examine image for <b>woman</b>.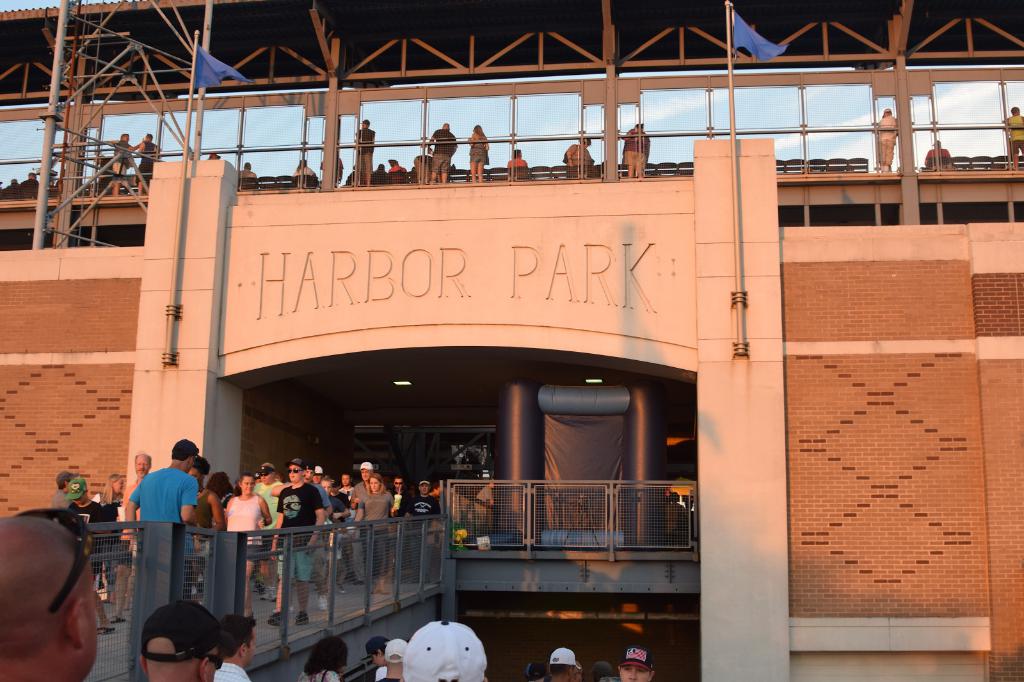
Examination result: {"left": 355, "top": 472, "right": 394, "bottom": 593}.
